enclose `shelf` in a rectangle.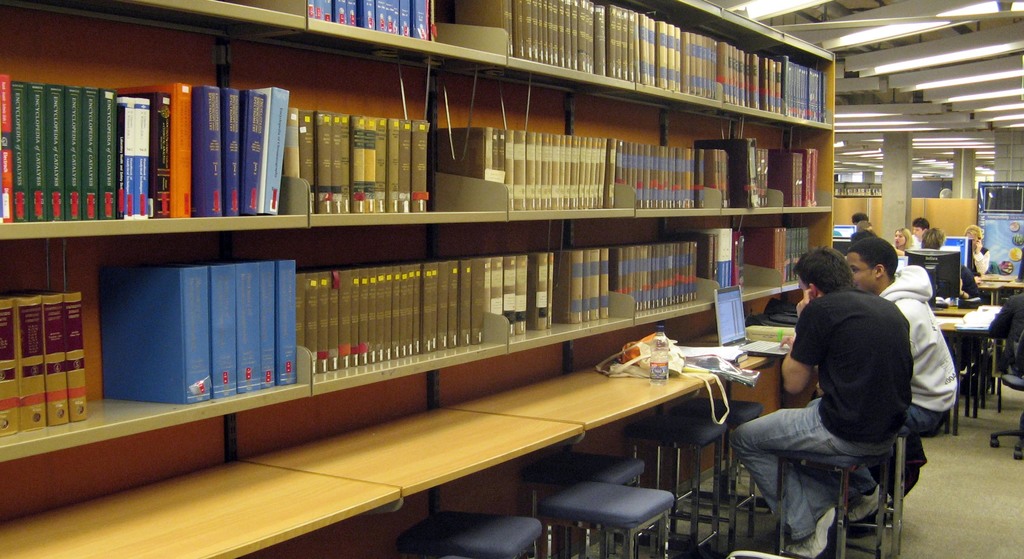
(840,177,886,195).
